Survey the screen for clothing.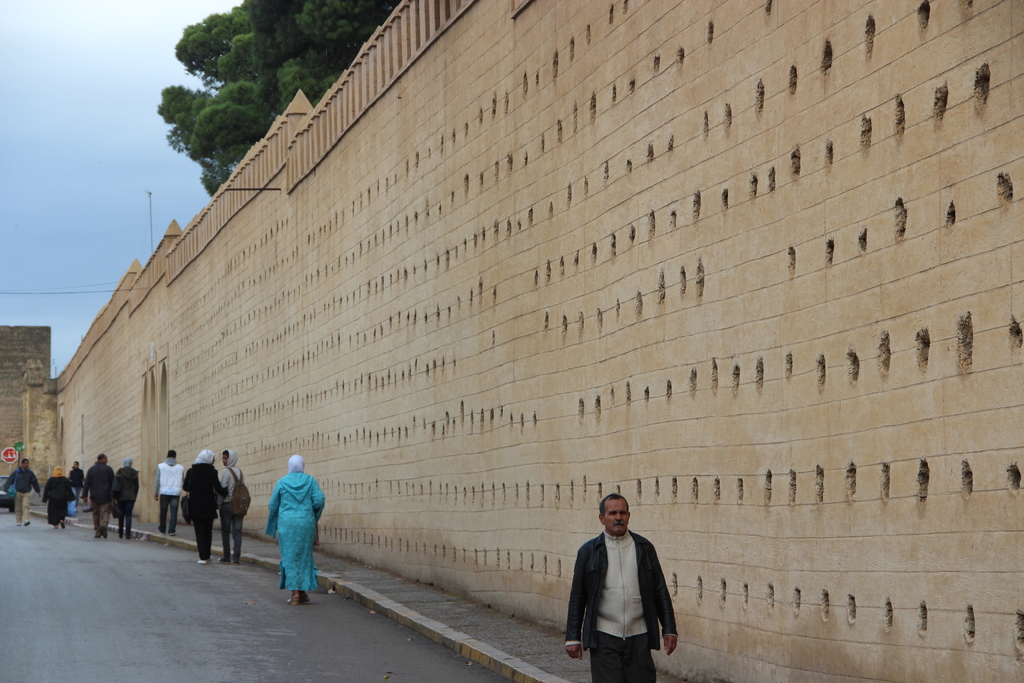
Survey found: (566,520,684,678).
